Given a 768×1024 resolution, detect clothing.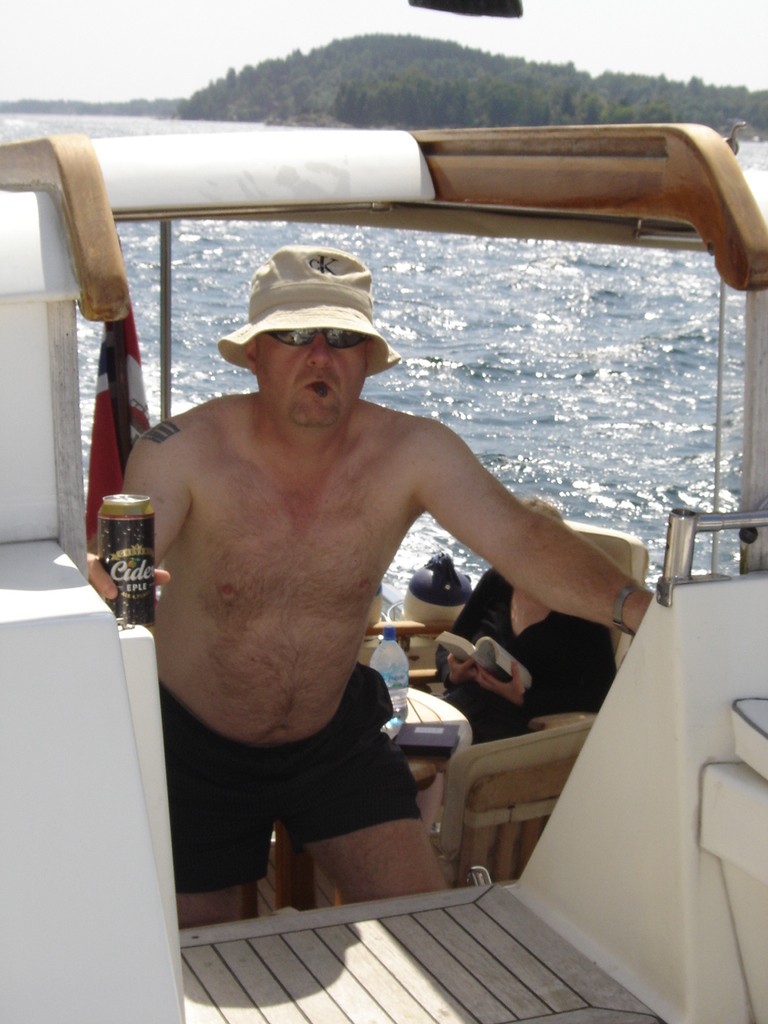
rect(162, 666, 428, 892).
